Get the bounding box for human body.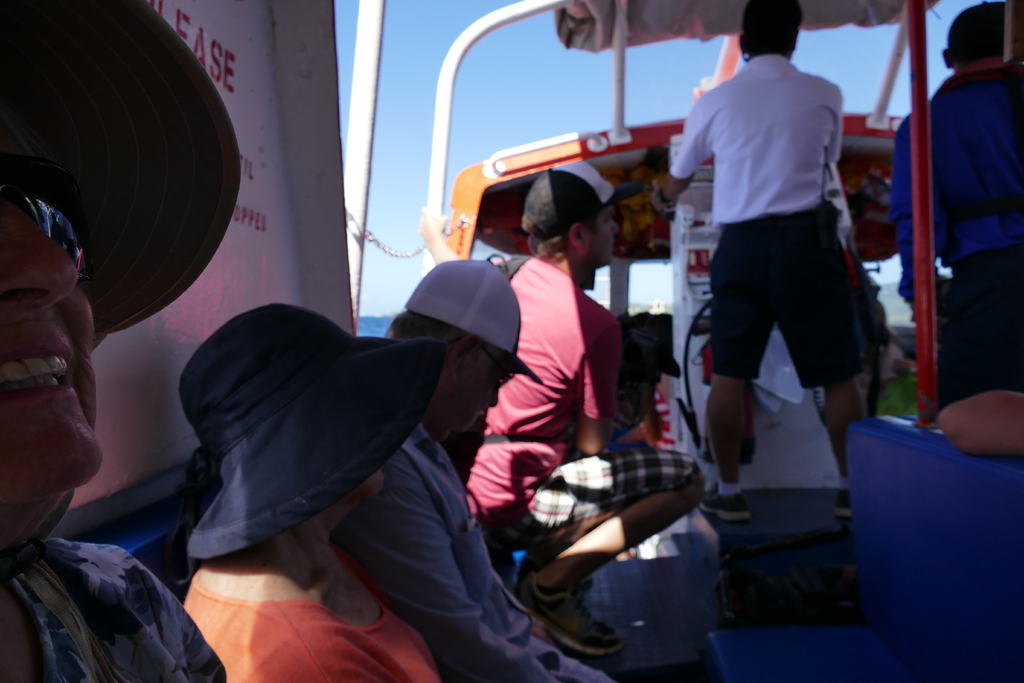
657,0,869,522.
